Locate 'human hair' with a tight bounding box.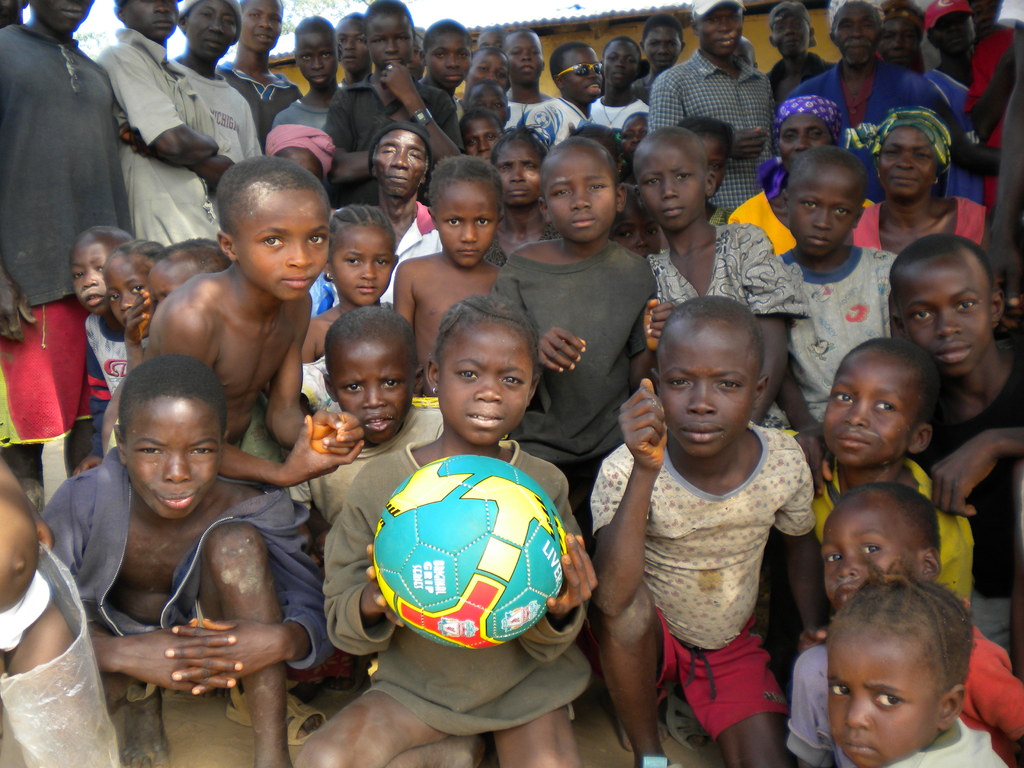
324 304 419 366.
